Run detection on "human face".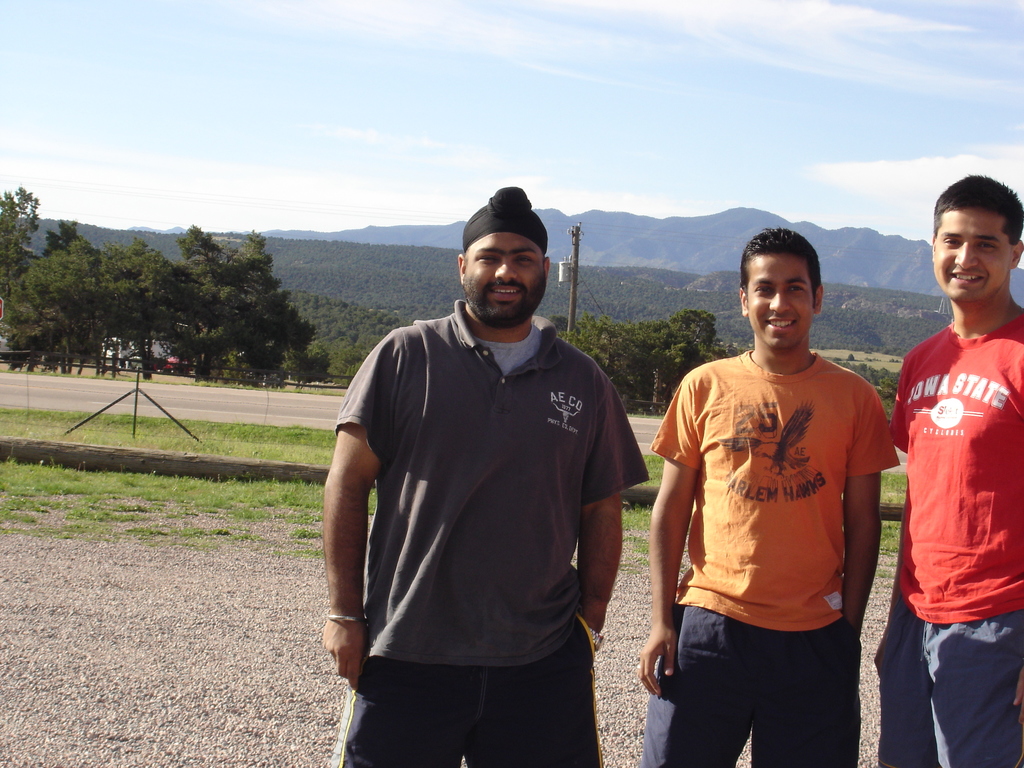
Result: bbox(747, 252, 806, 353).
